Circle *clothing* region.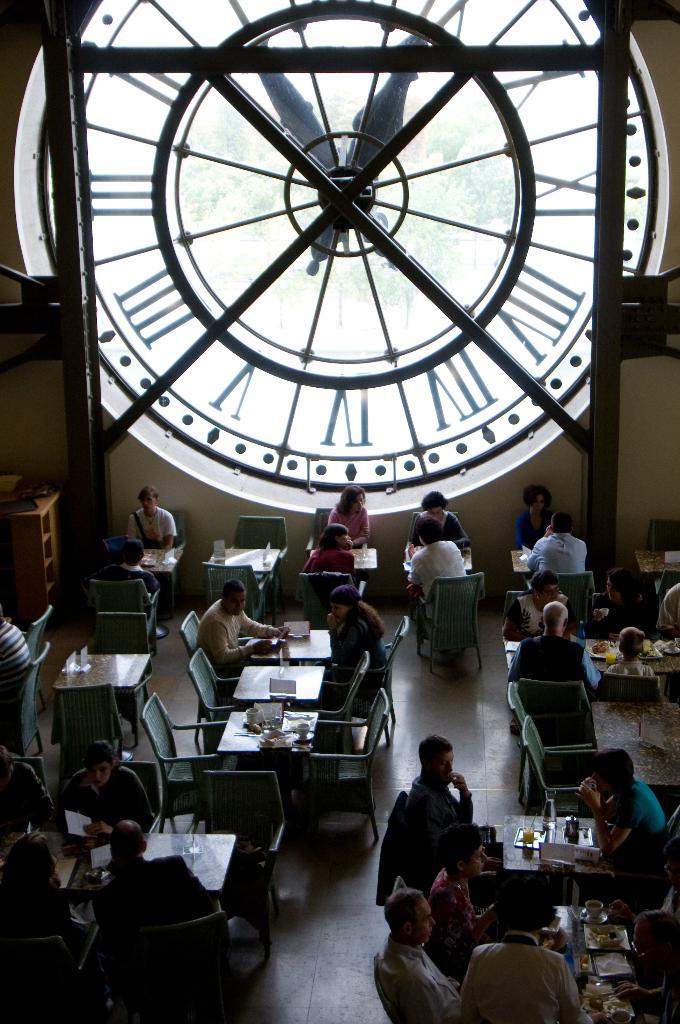
Region: rect(403, 774, 455, 865).
